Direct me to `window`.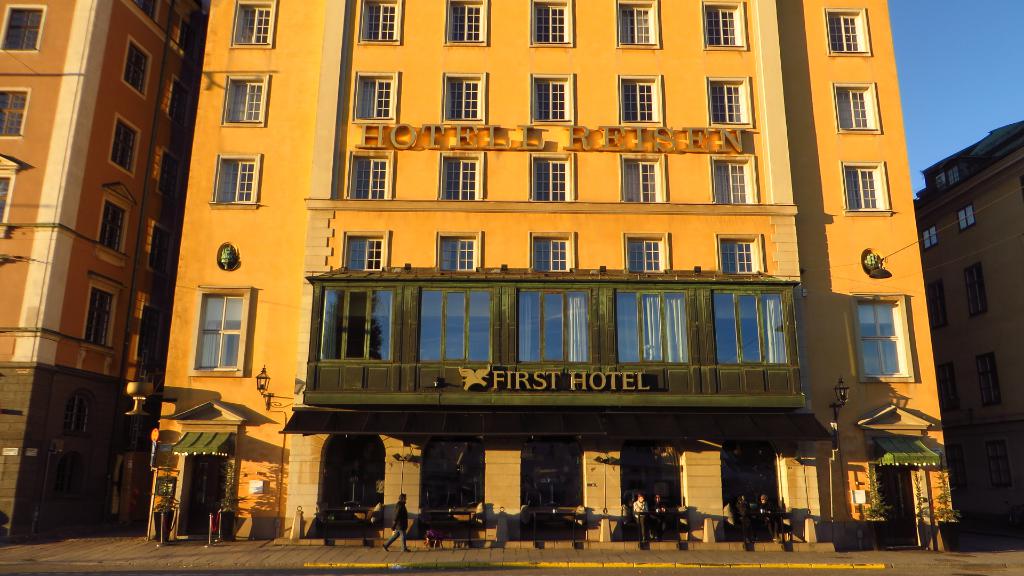
Direction: box(125, 31, 150, 103).
